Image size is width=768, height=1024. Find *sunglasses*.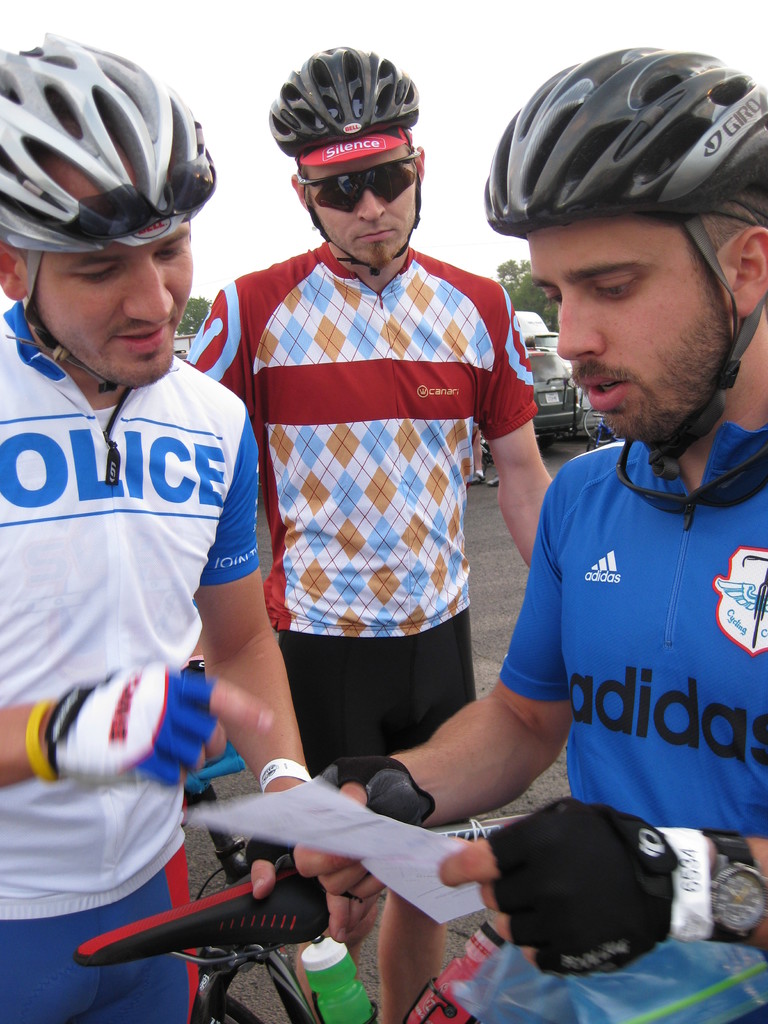
bbox=[292, 147, 418, 214].
